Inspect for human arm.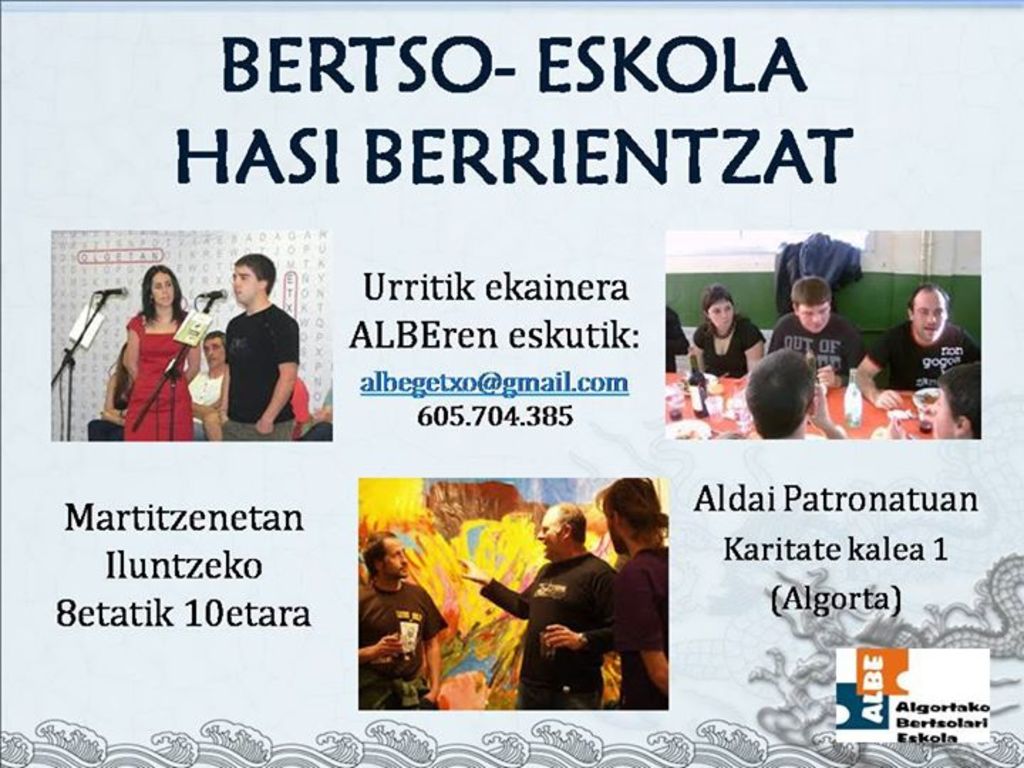
Inspection: 805/378/846/441.
